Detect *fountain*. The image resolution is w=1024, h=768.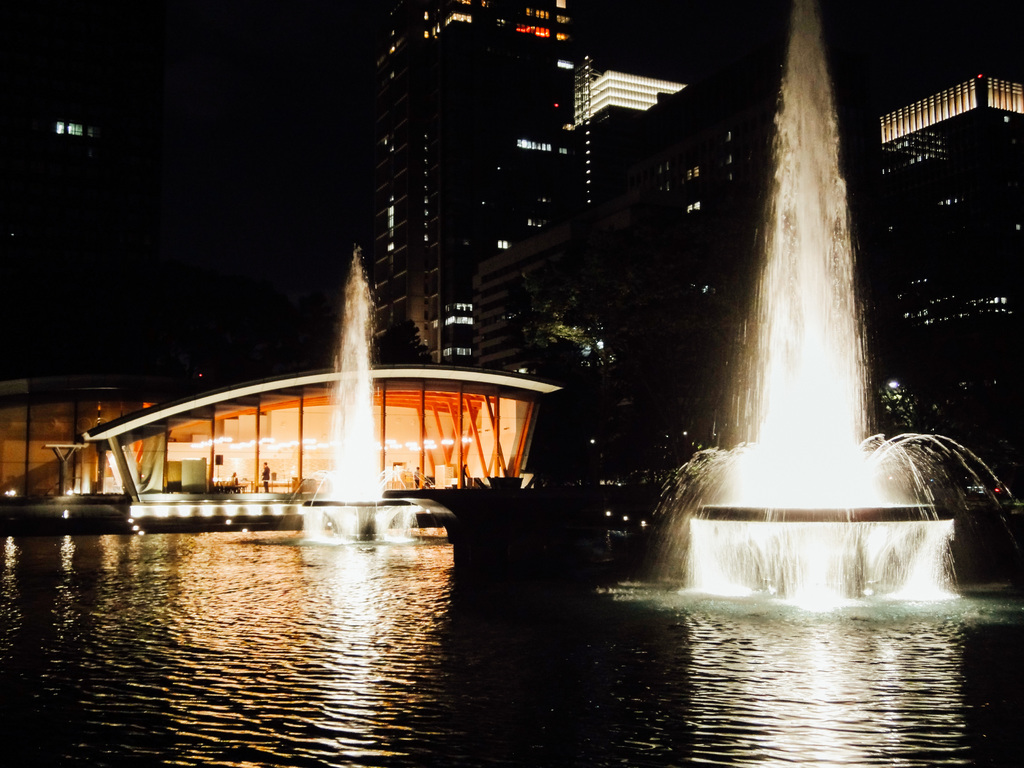
left=549, top=13, right=990, bottom=697.
